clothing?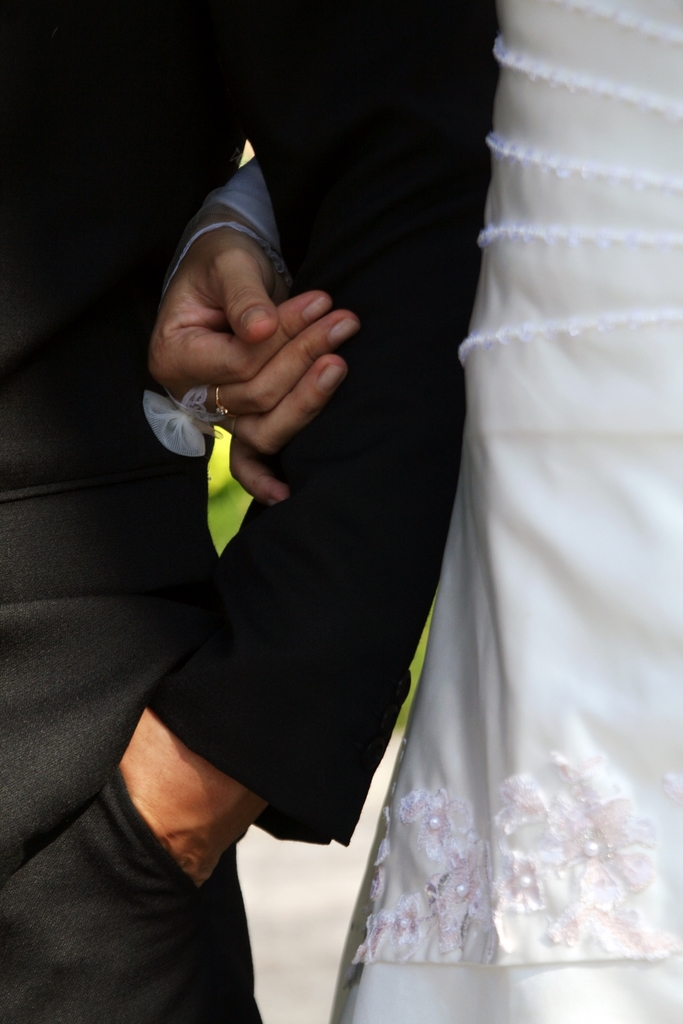
{"left": 0, "top": 1, "right": 498, "bottom": 1023}
